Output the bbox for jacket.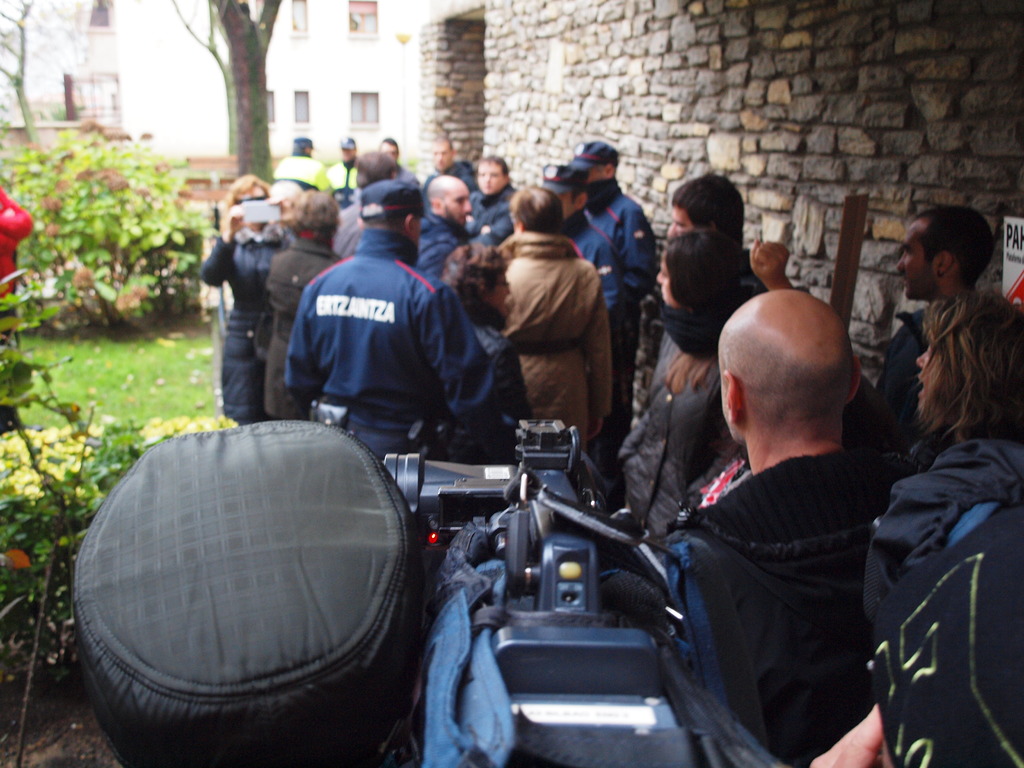
detection(335, 191, 365, 253).
